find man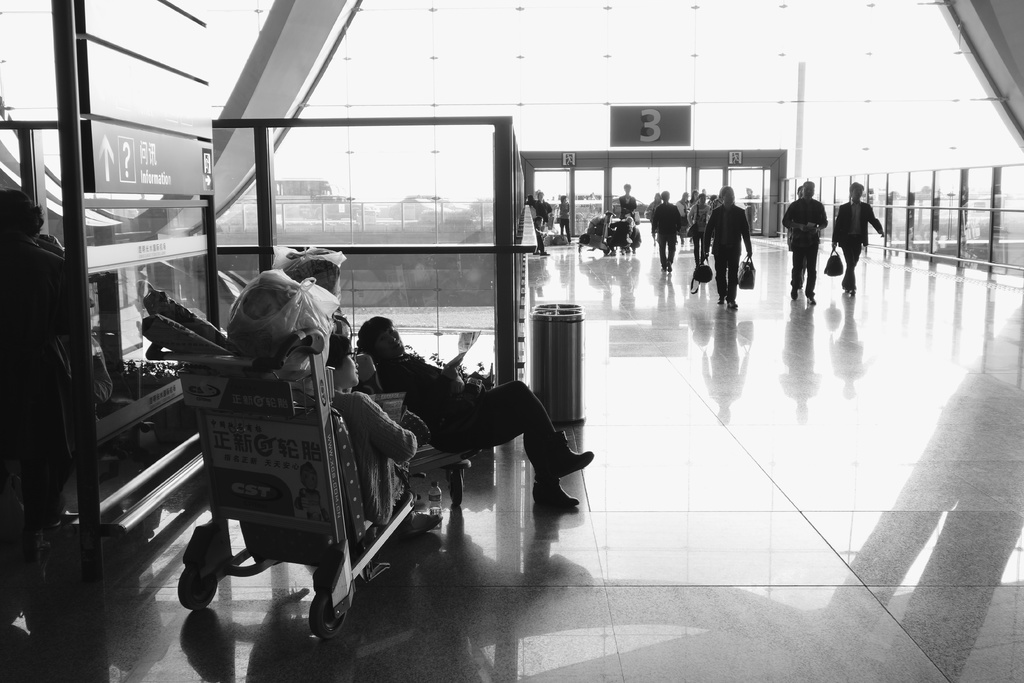
651 187 684 270
